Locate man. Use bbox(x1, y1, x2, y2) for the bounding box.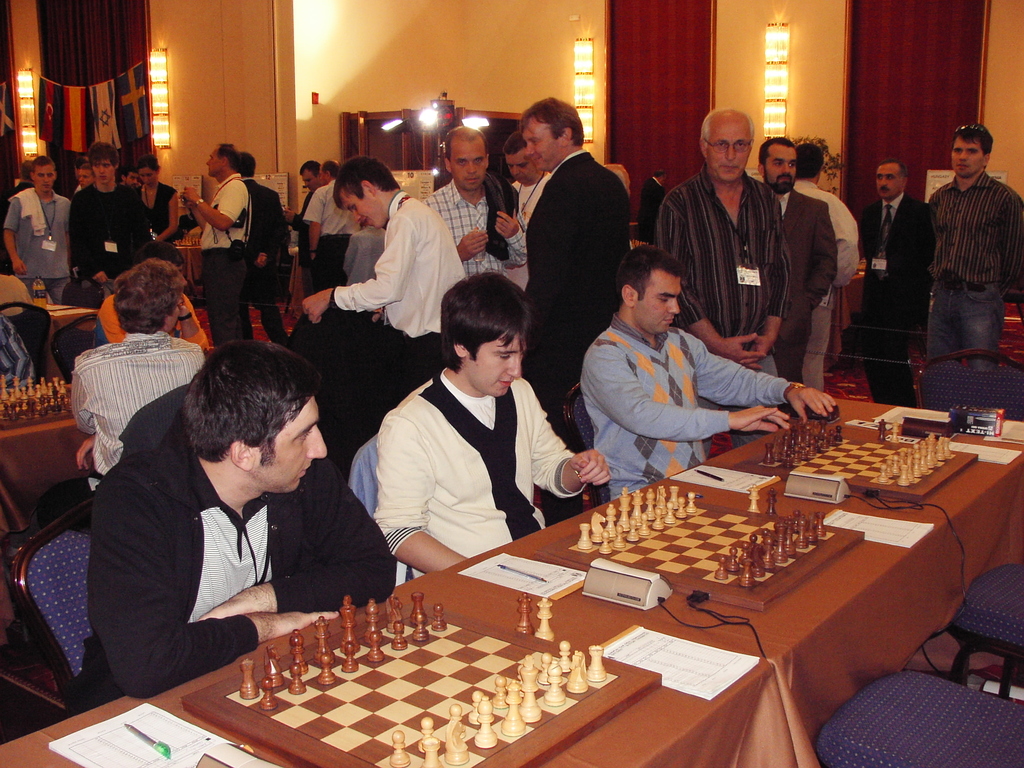
bbox(525, 97, 630, 420).
